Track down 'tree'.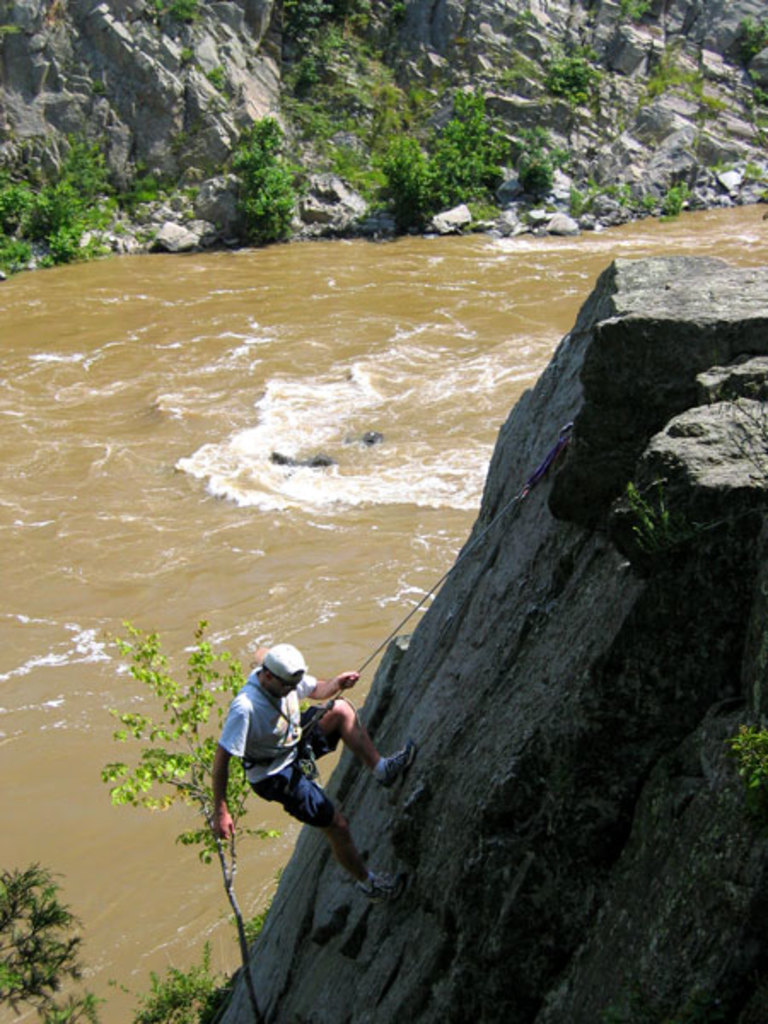
Tracked to 222:104:302:247.
